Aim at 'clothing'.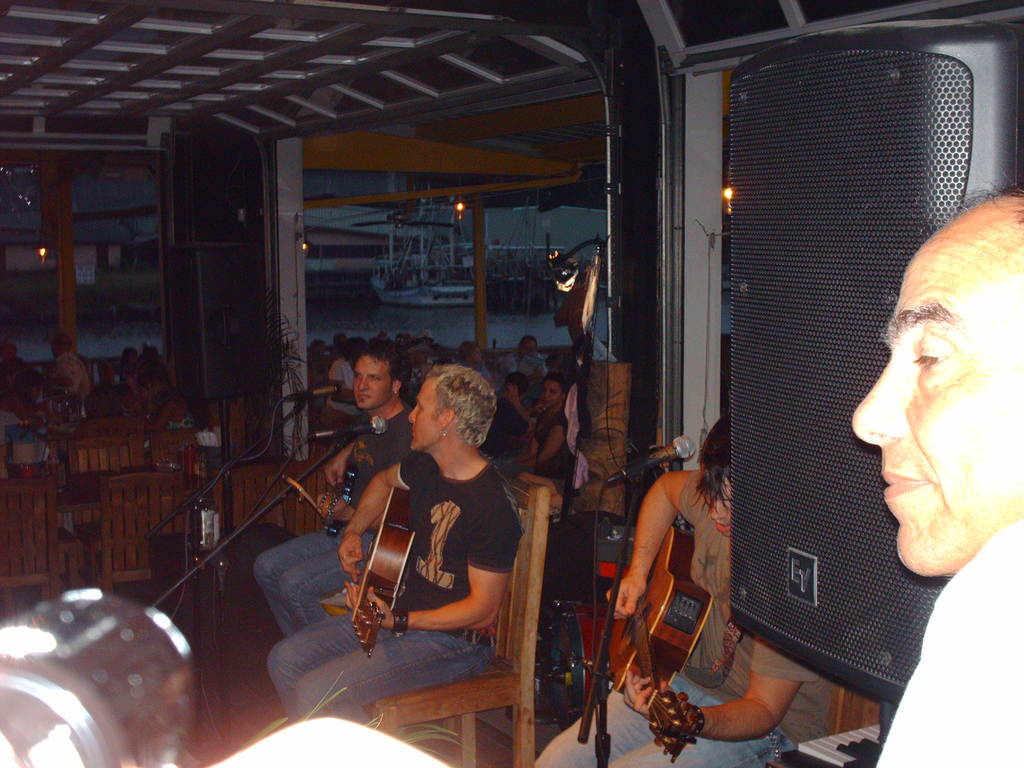
Aimed at bbox=(506, 353, 560, 392).
